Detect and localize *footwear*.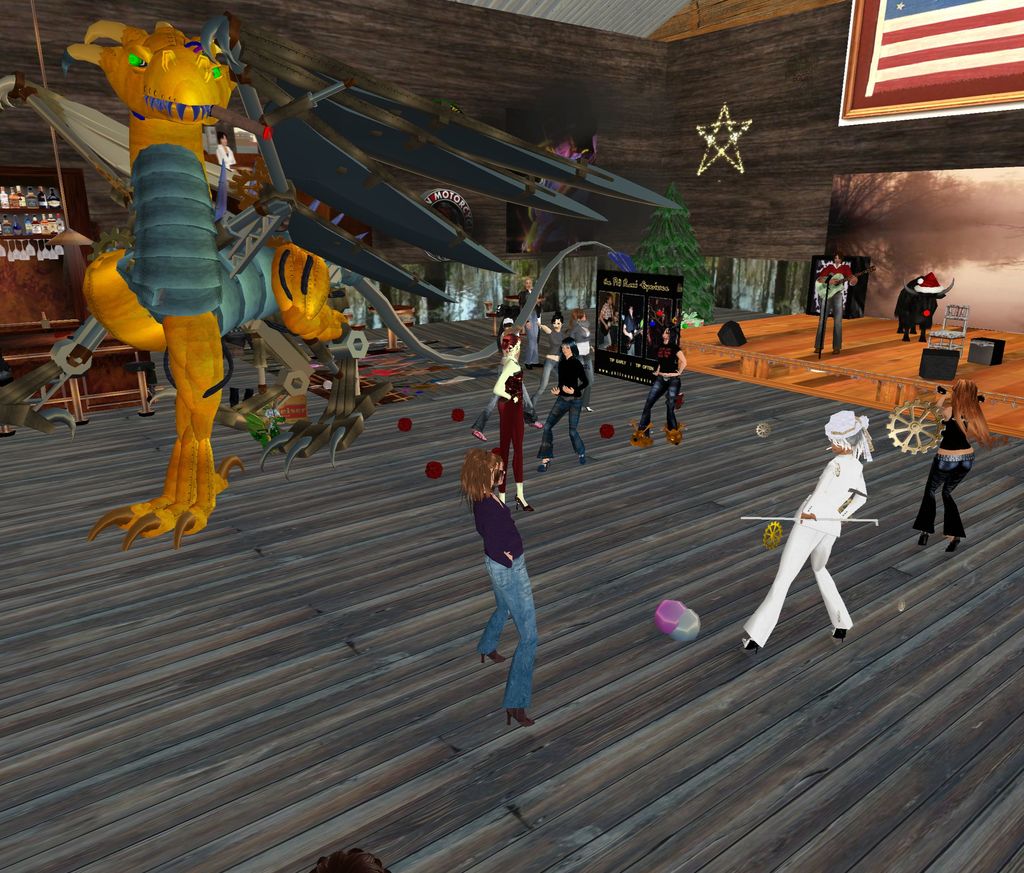
Localized at [x1=475, y1=431, x2=485, y2=438].
